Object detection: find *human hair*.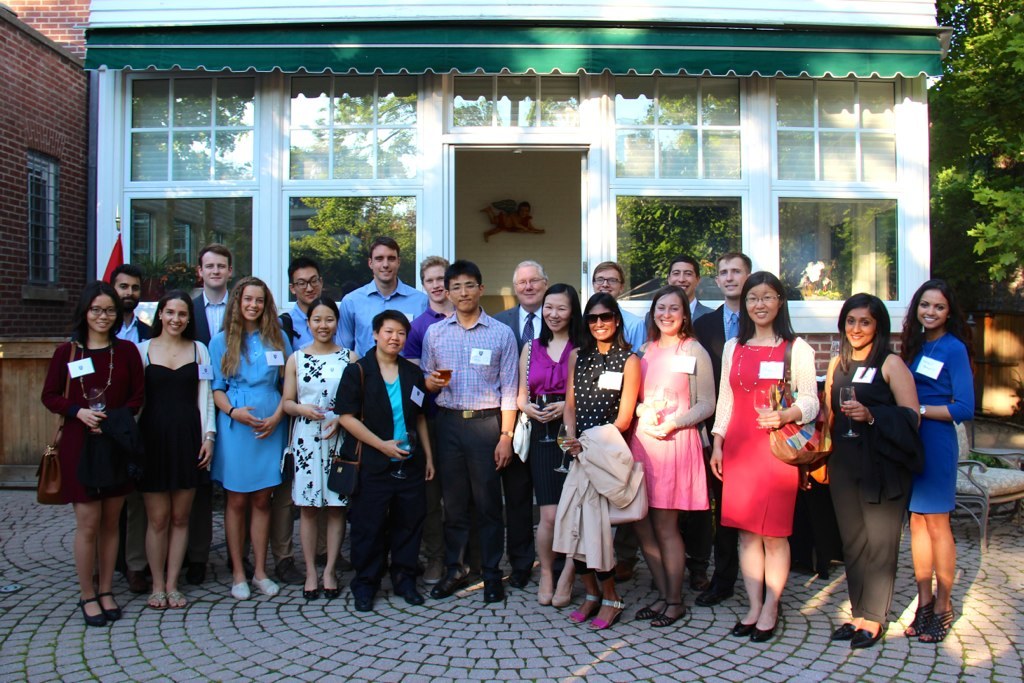
rect(371, 306, 412, 346).
